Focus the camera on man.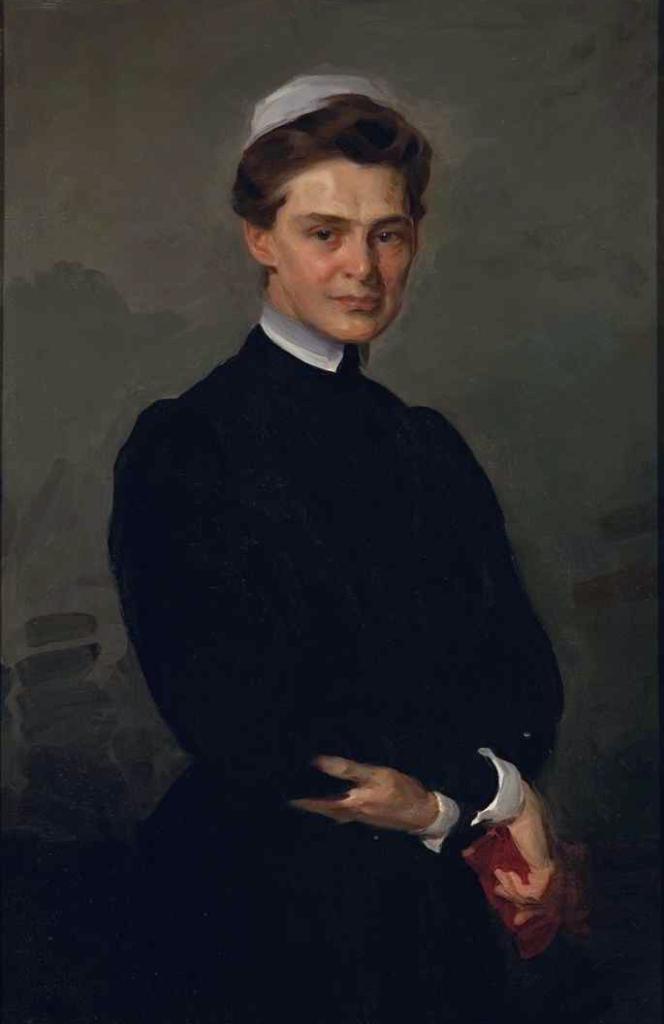
Focus region: {"x1": 99, "y1": 111, "x2": 579, "y2": 945}.
